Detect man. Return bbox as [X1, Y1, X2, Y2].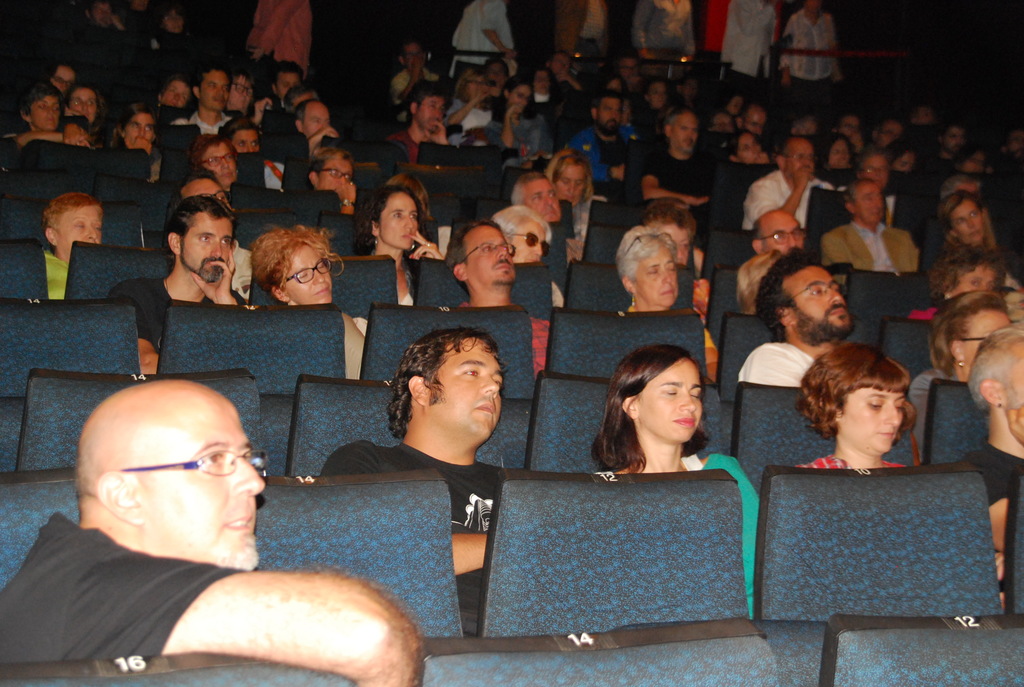
[181, 61, 234, 134].
